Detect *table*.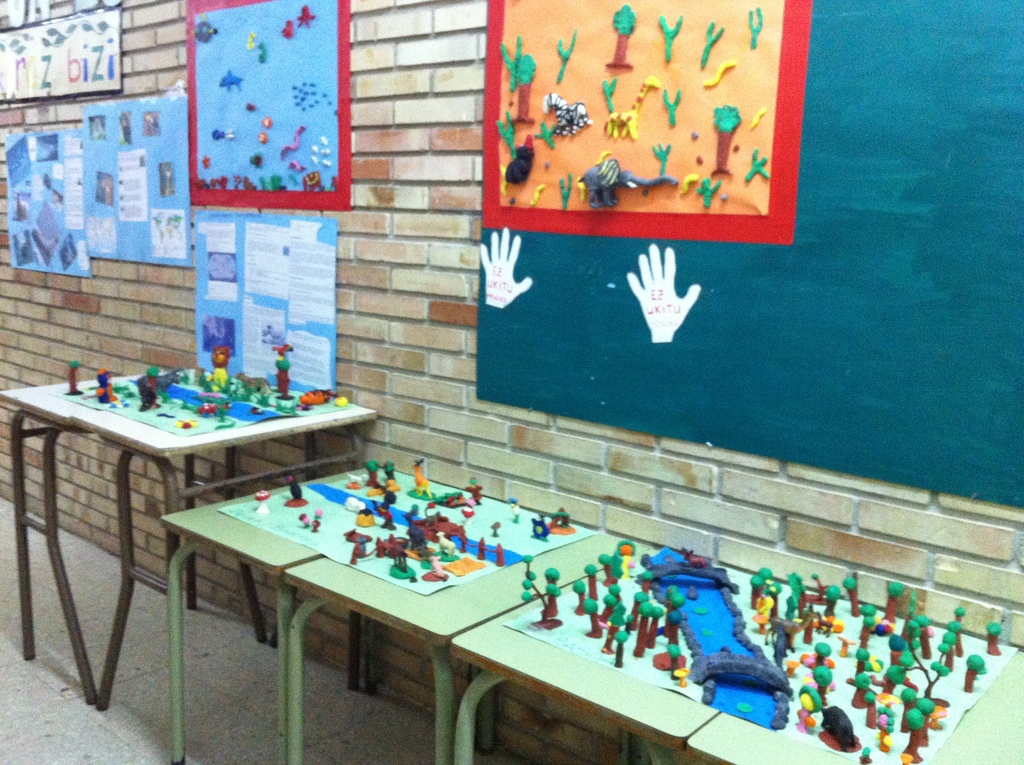
Detected at {"left": 285, "top": 500, "right": 651, "bottom": 764}.
